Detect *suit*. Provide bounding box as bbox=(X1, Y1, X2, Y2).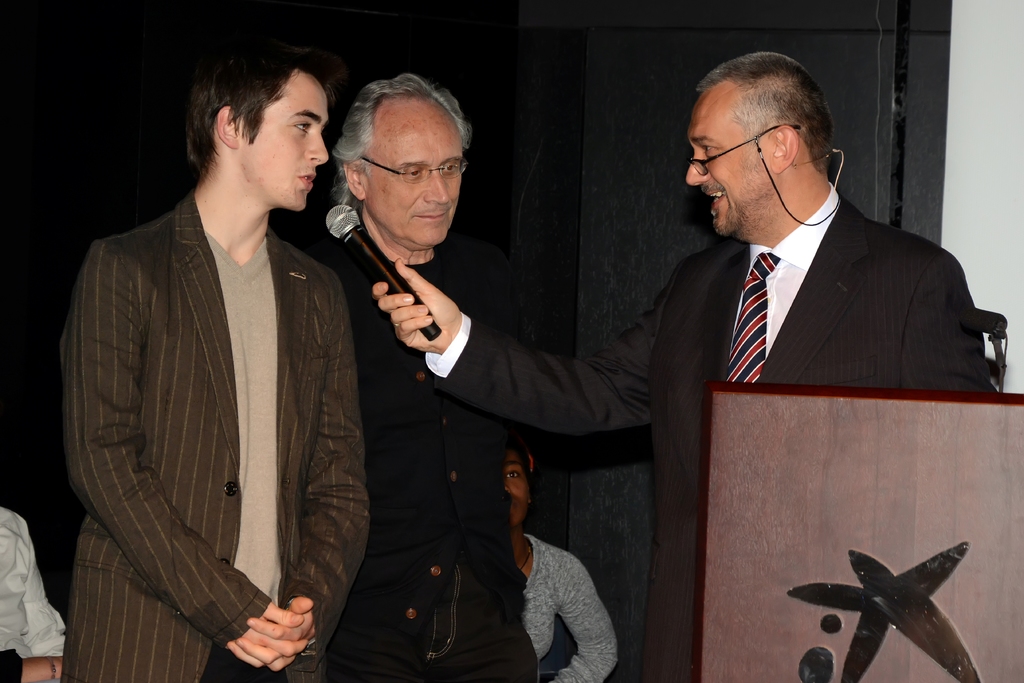
bbox=(52, 107, 380, 678).
